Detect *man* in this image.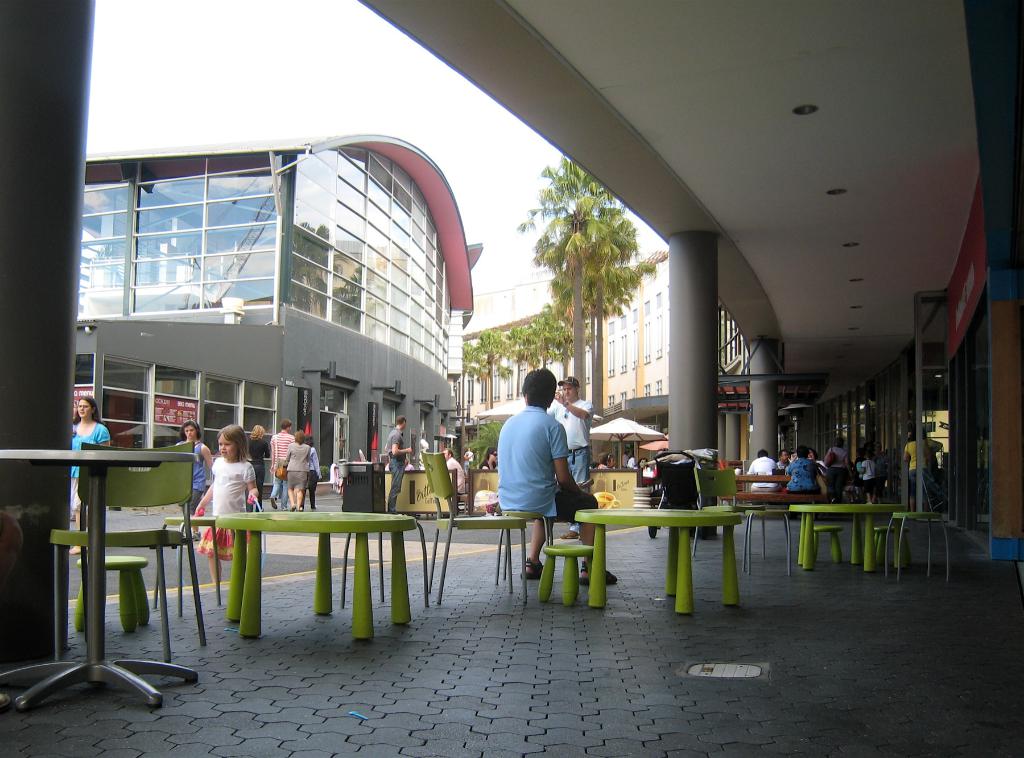
Detection: BBox(774, 448, 790, 471).
